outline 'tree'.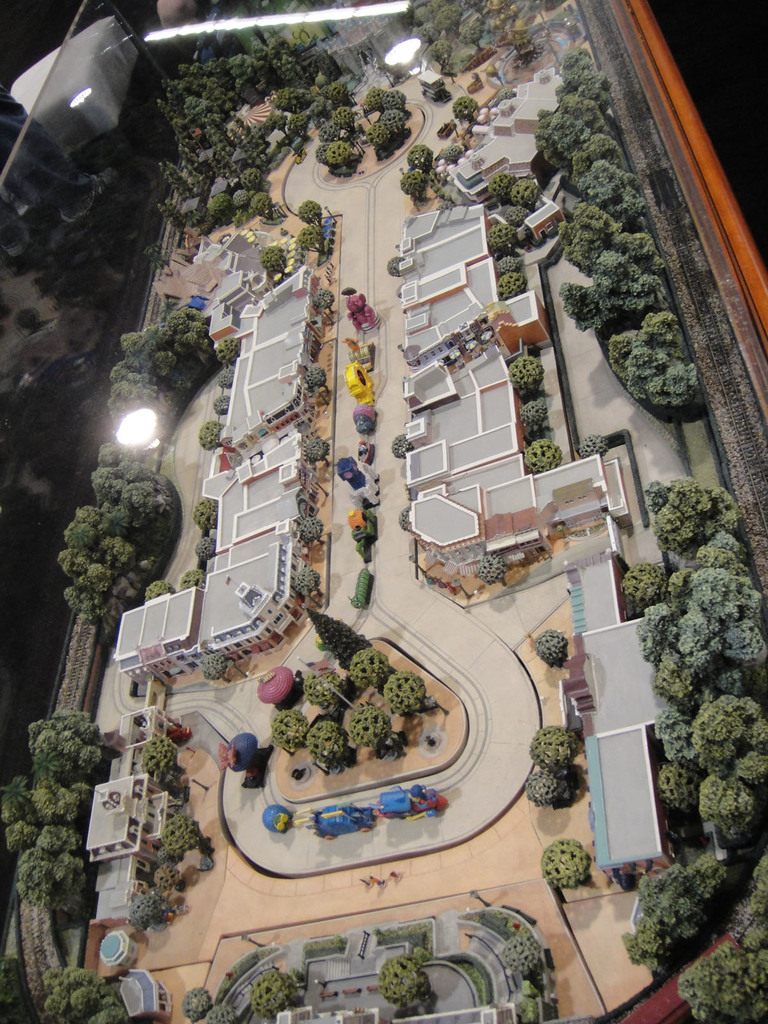
Outline: rect(305, 435, 334, 472).
